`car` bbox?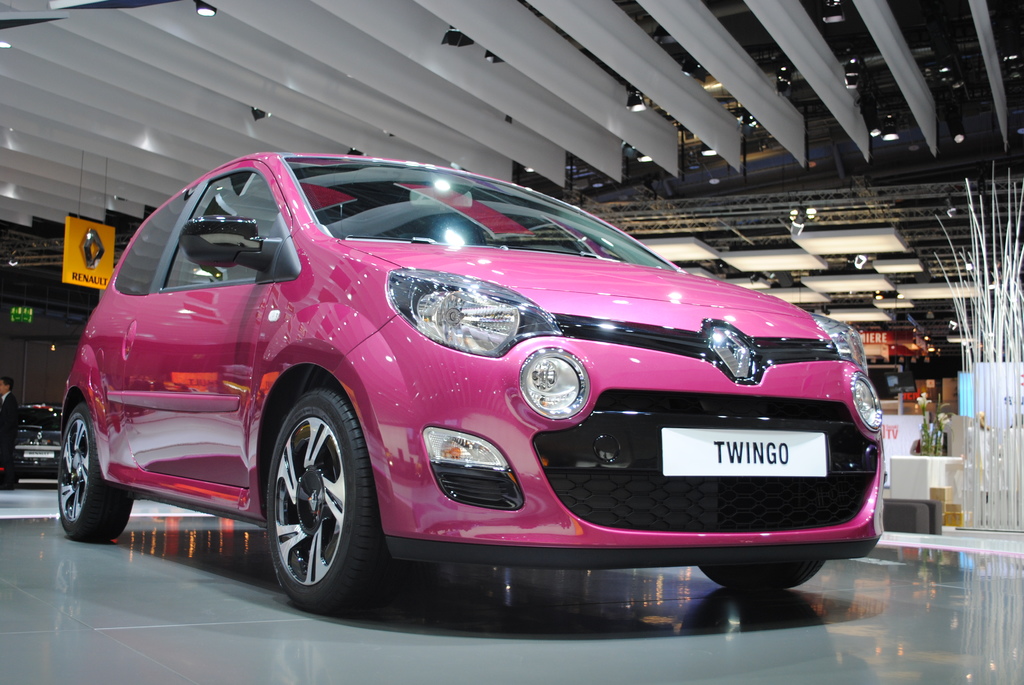
region(12, 397, 56, 478)
